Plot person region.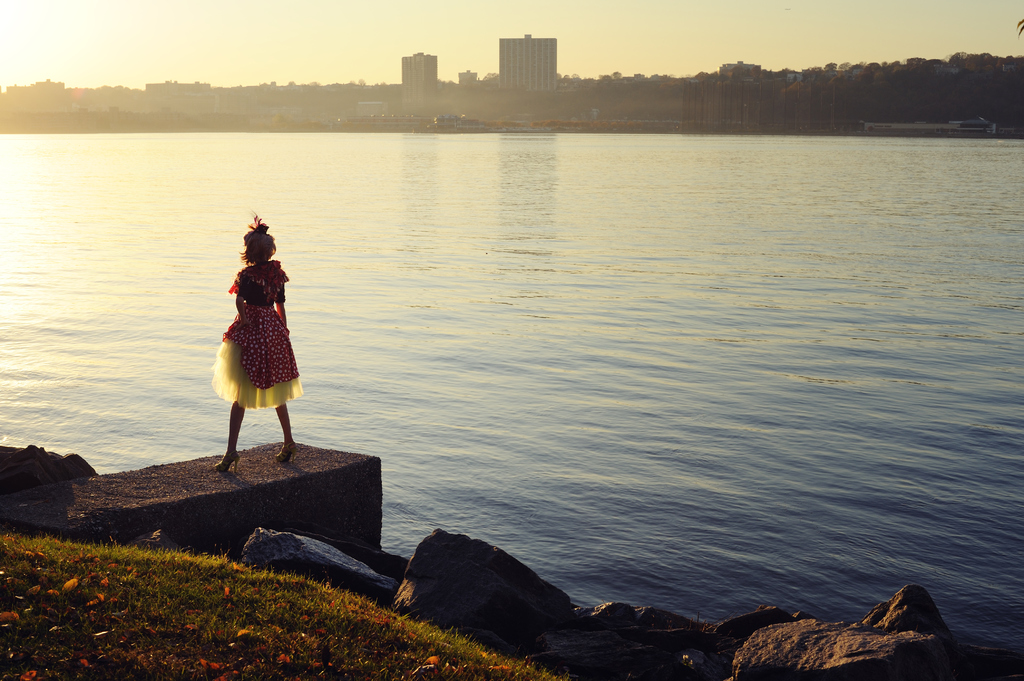
Plotted at 209 205 300 463.
